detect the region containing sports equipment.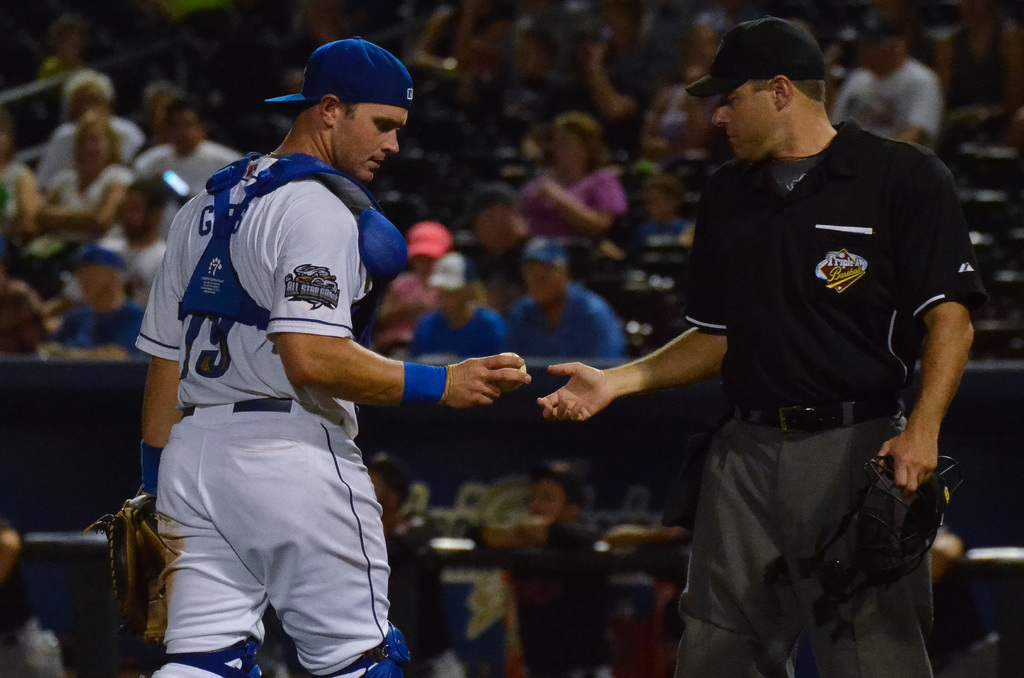
(494,352,527,387).
